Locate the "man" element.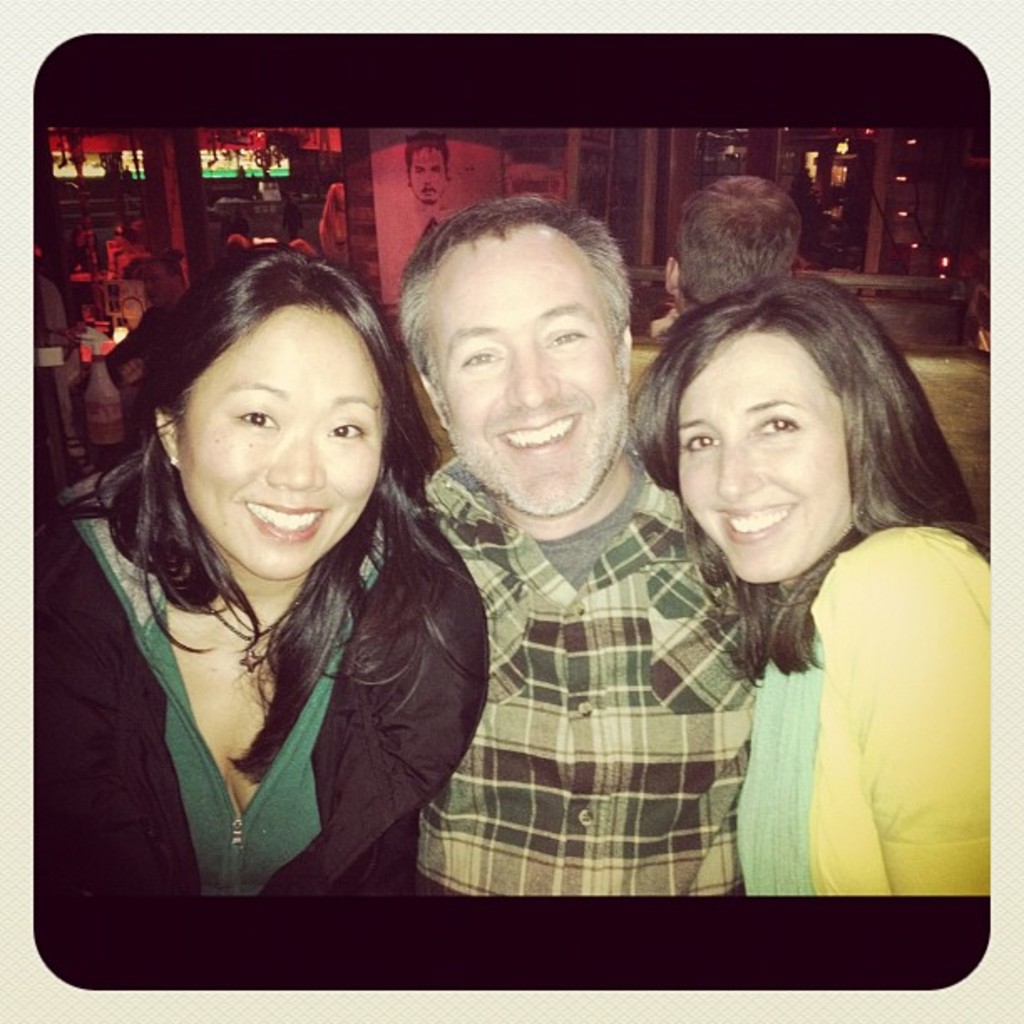
Element bbox: [x1=387, y1=224, x2=781, y2=893].
